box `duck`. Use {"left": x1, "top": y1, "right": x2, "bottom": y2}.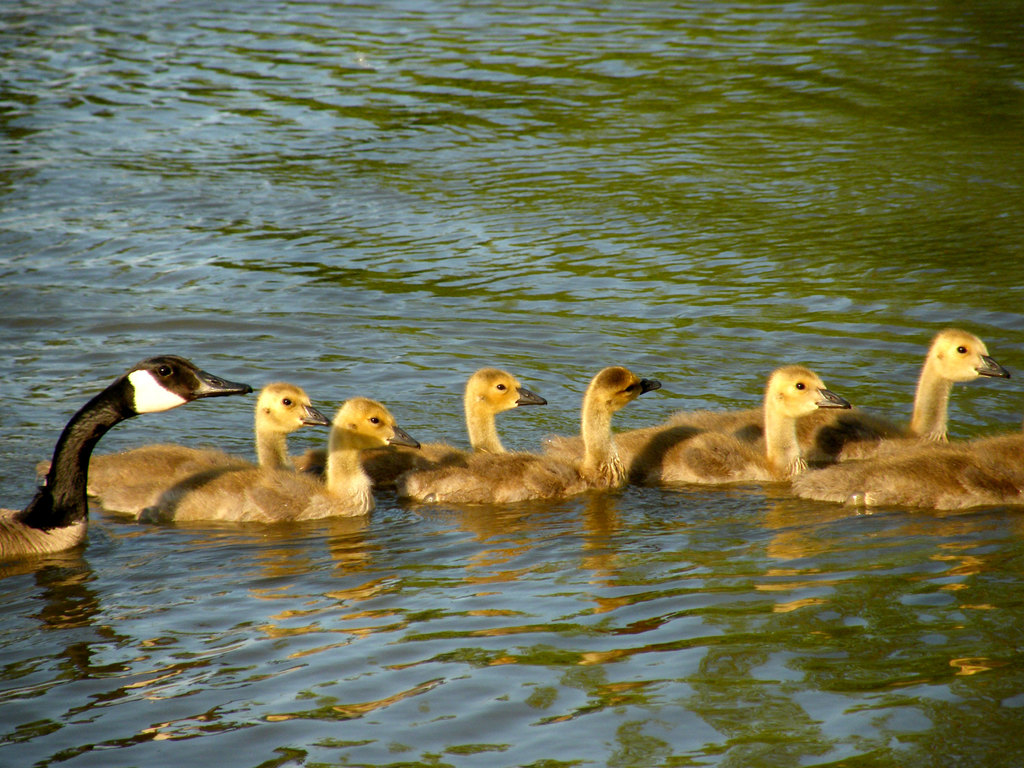
{"left": 787, "top": 435, "right": 1023, "bottom": 516}.
